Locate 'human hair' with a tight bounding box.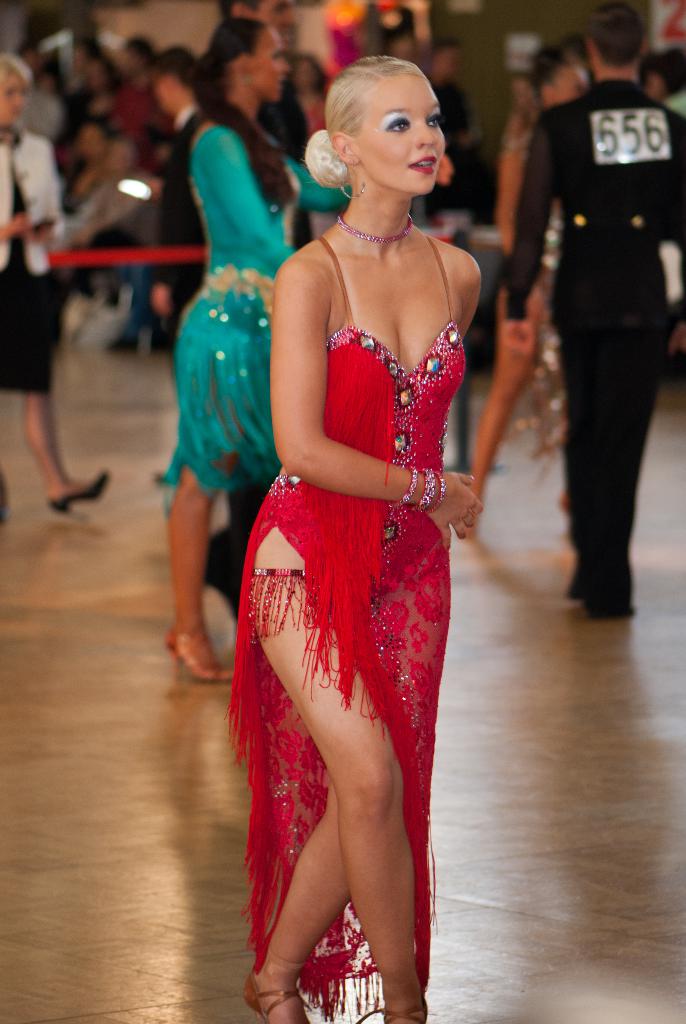
select_region(125, 35, 157, 65).
